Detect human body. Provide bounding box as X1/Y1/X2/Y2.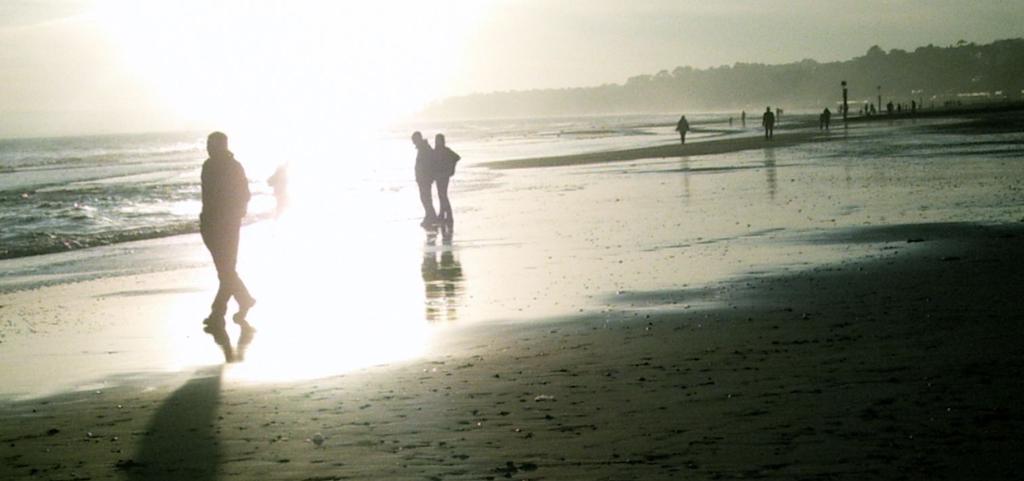
675/117/690/143.
